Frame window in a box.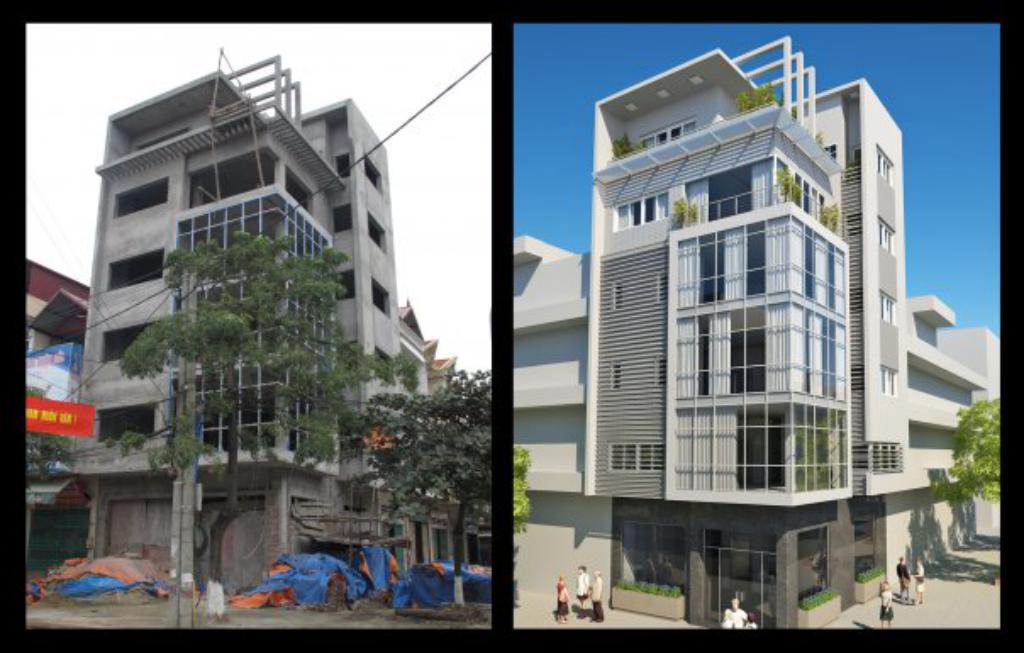
602 444 665 466.
